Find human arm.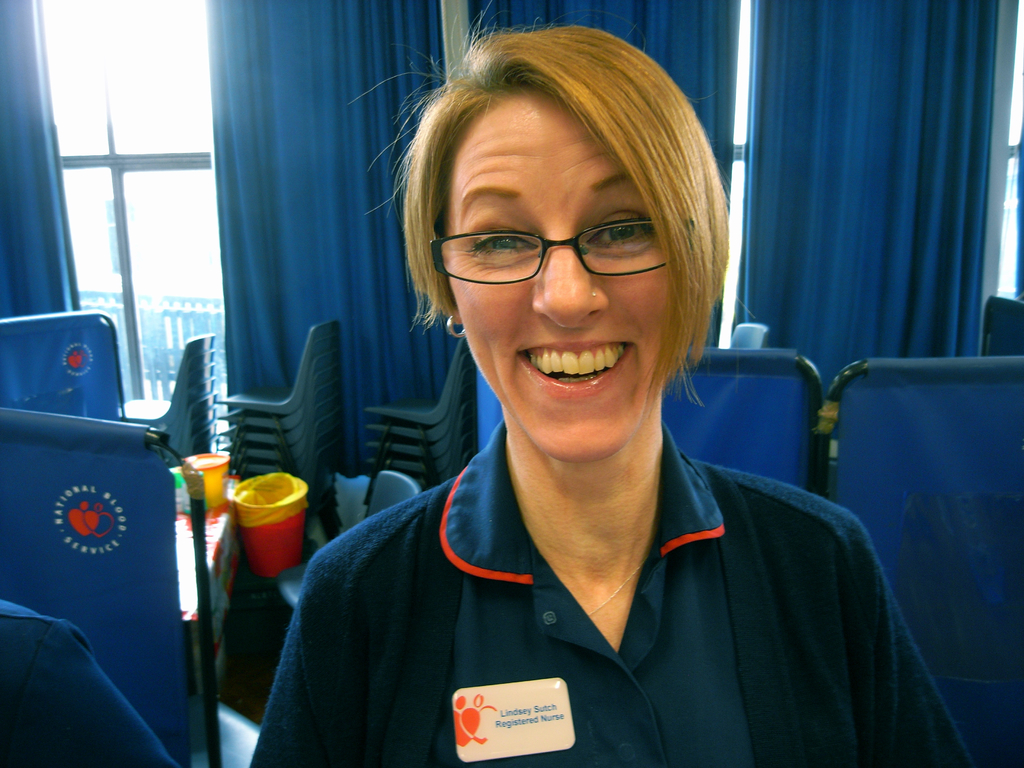
left=249, top=511, right=389, bottom=767.
